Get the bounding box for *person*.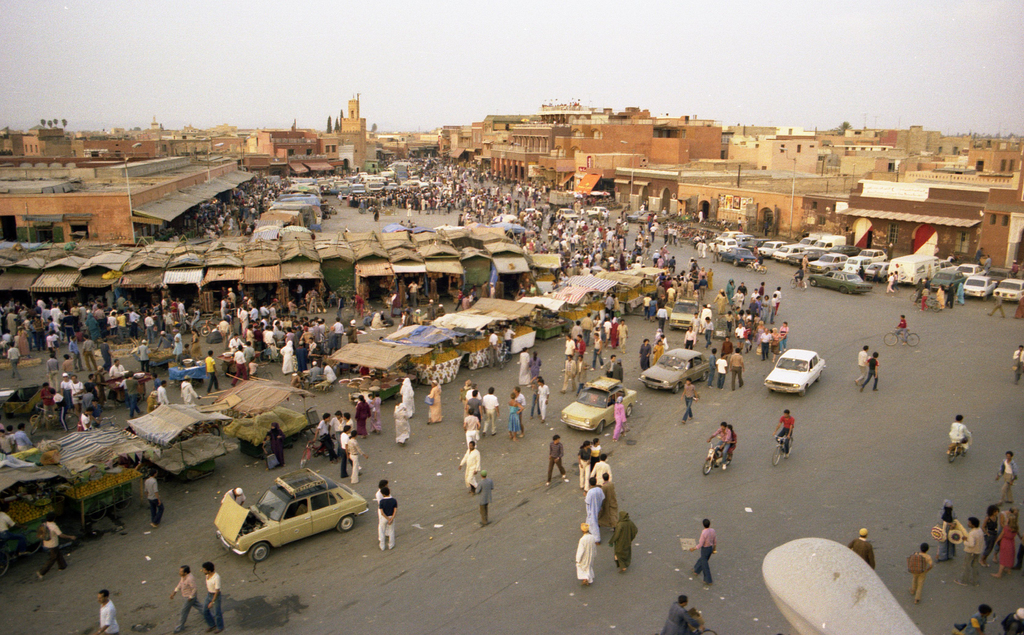
<box>995,451,1016,496</box>.
